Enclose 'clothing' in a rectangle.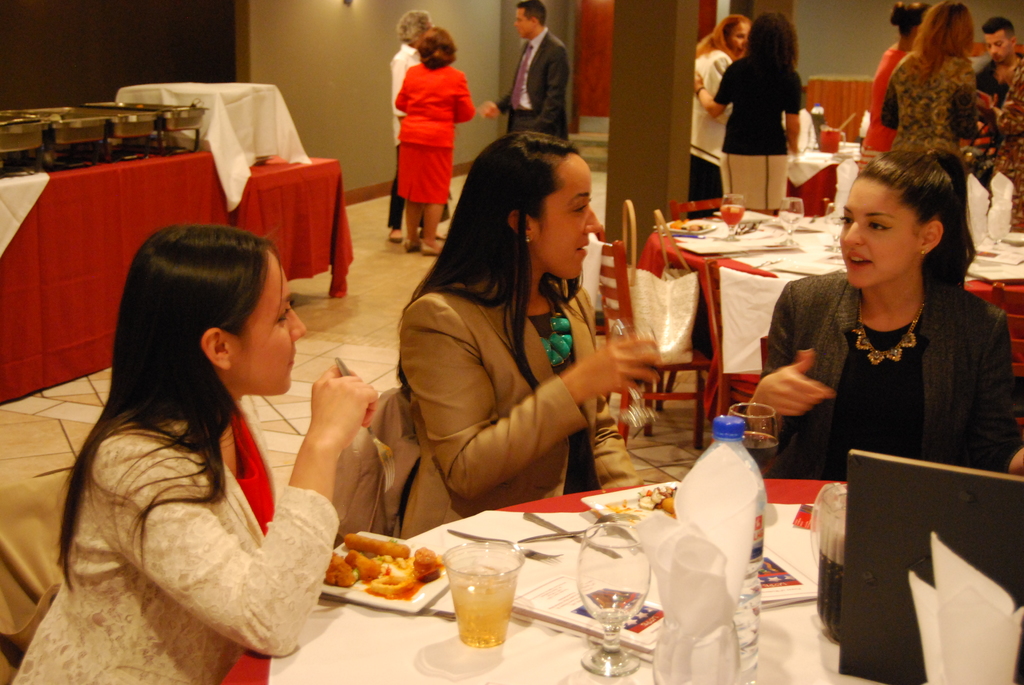
region(392, 280, 644, 538).
